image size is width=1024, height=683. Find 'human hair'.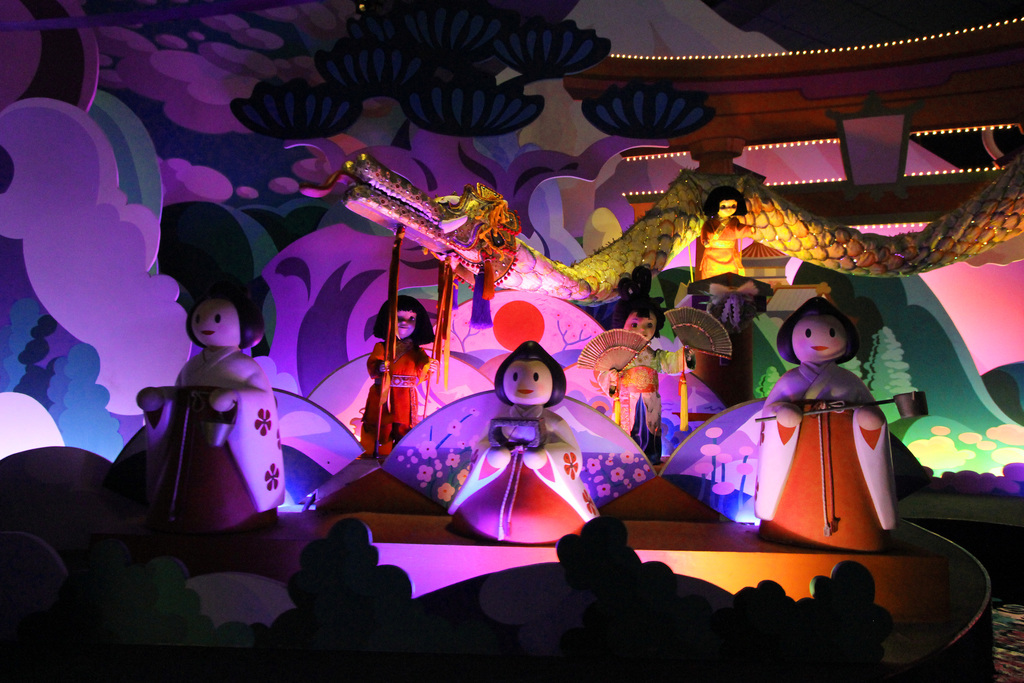
(left=185, top=284, right=265, bottom=349).
